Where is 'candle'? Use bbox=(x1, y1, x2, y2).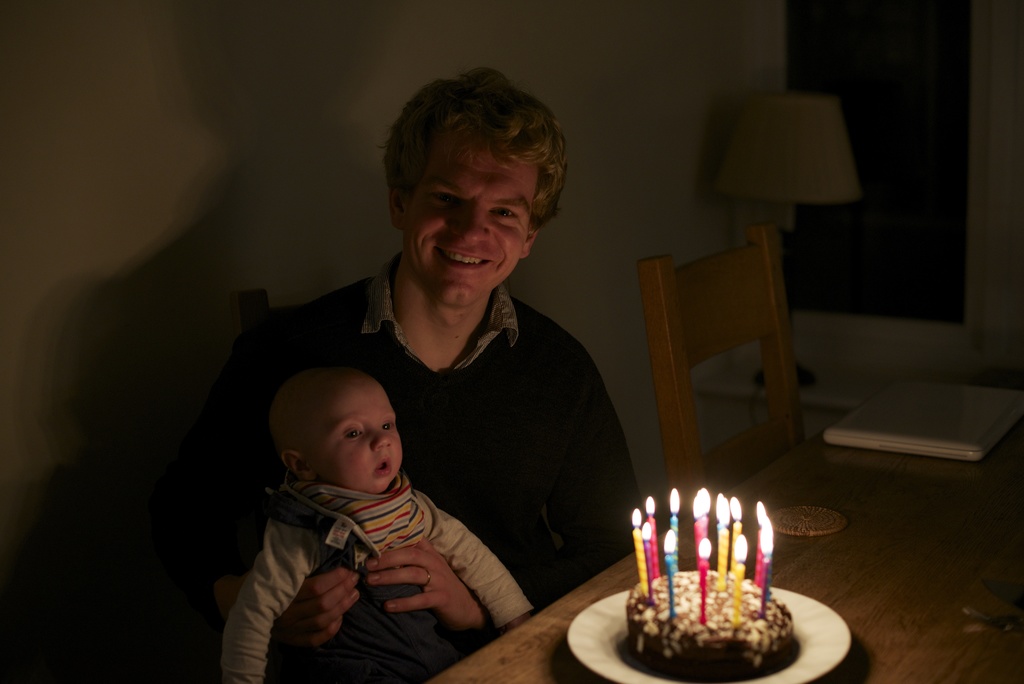
bbox=(666, 530, 675, 619).
